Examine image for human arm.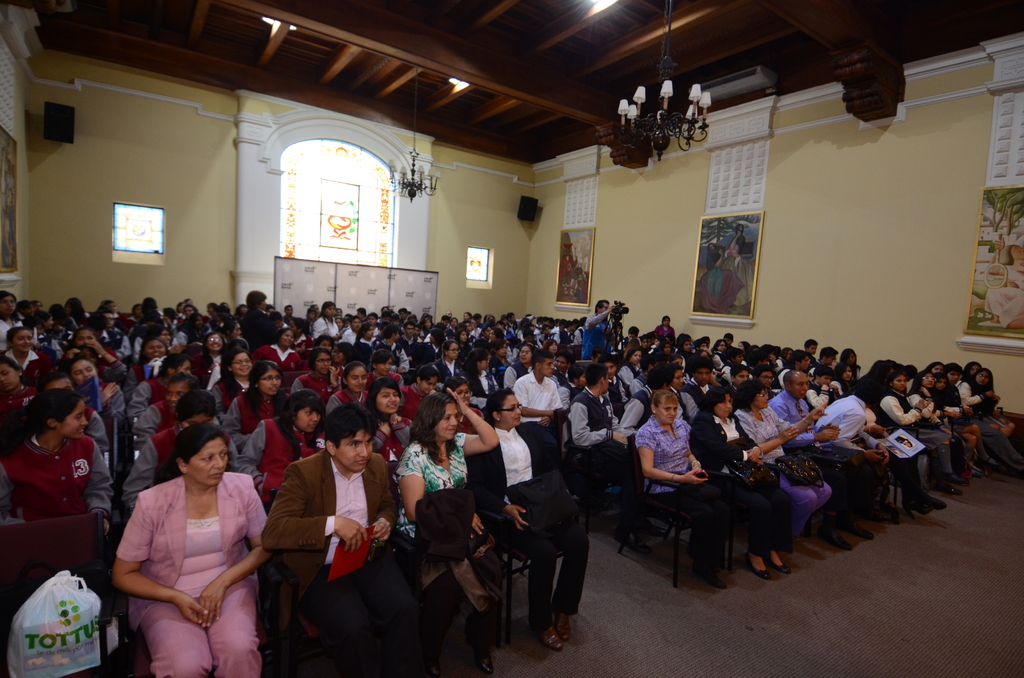
Examination result: pyautogui.locateOnScreen(957, 379, 999, 407).
